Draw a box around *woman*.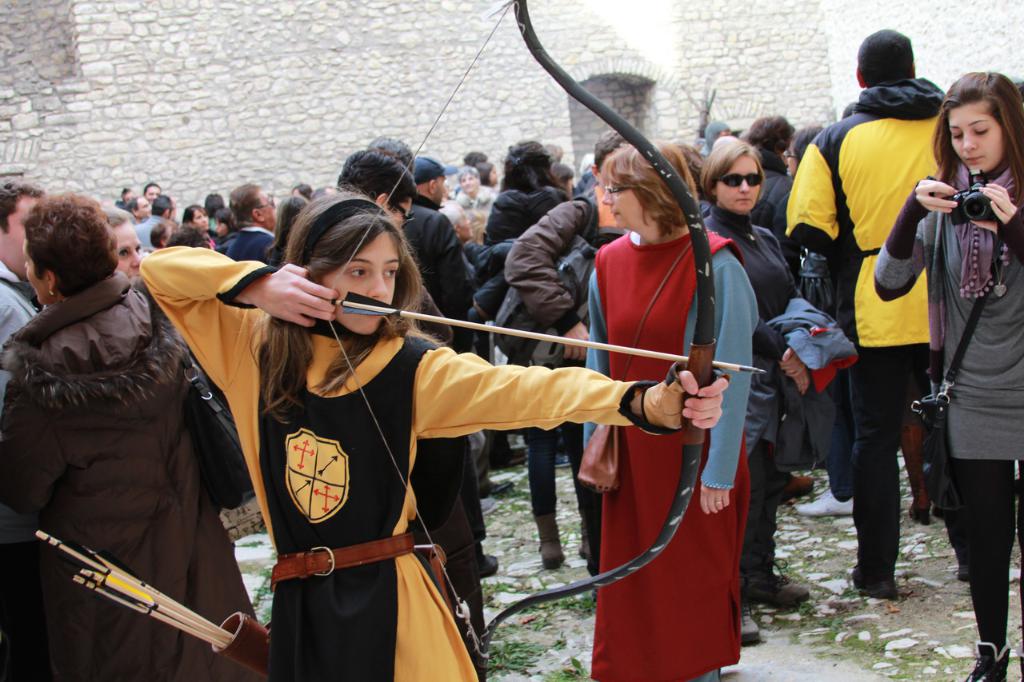
{"left": 873, "top": 62, "right": 1023, "bottom": 681}.
